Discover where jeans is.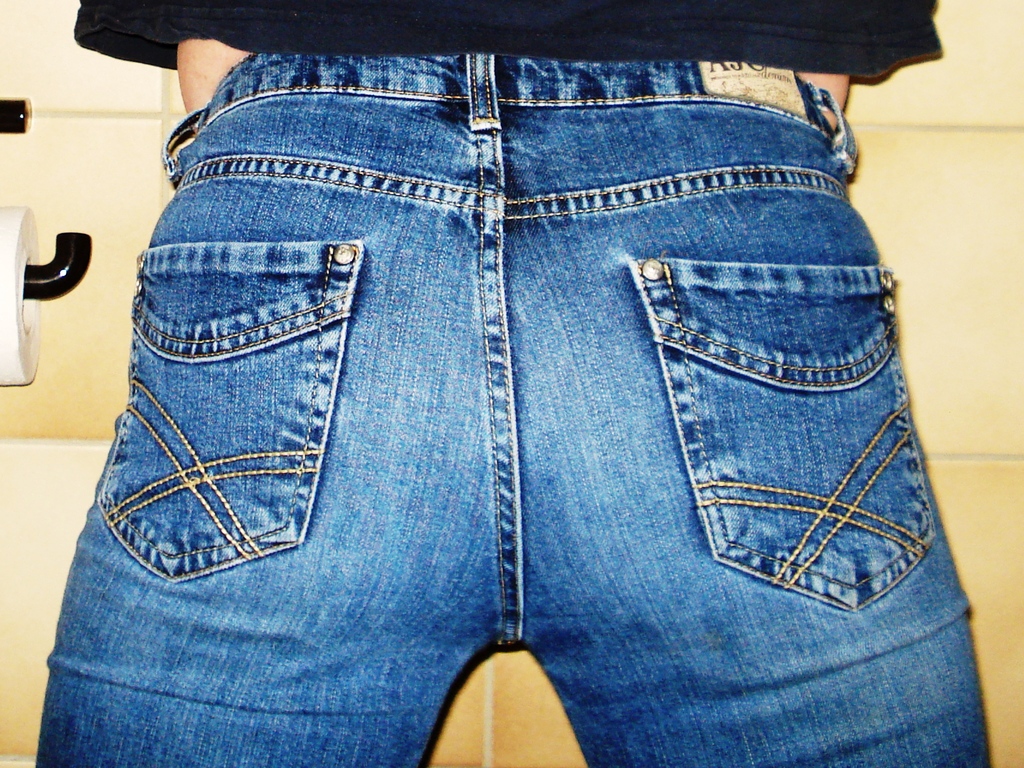
Discovered at (x1=35, y1=49, x2=991, y2=767).
